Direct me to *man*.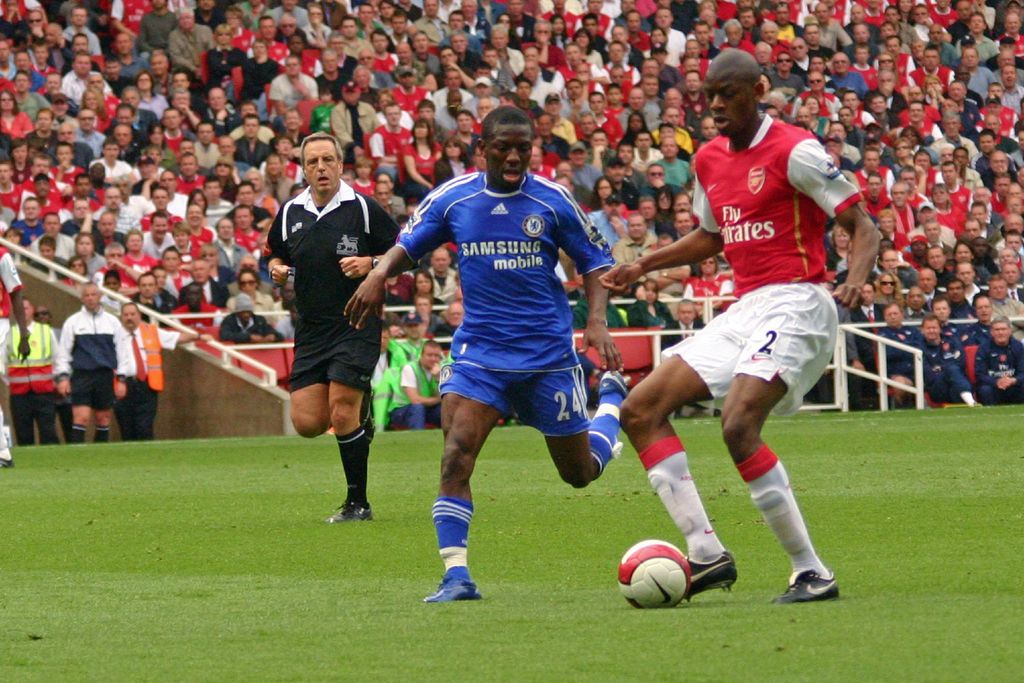
Direction: <bbox>210, 218, 251, 276</bbox>.
